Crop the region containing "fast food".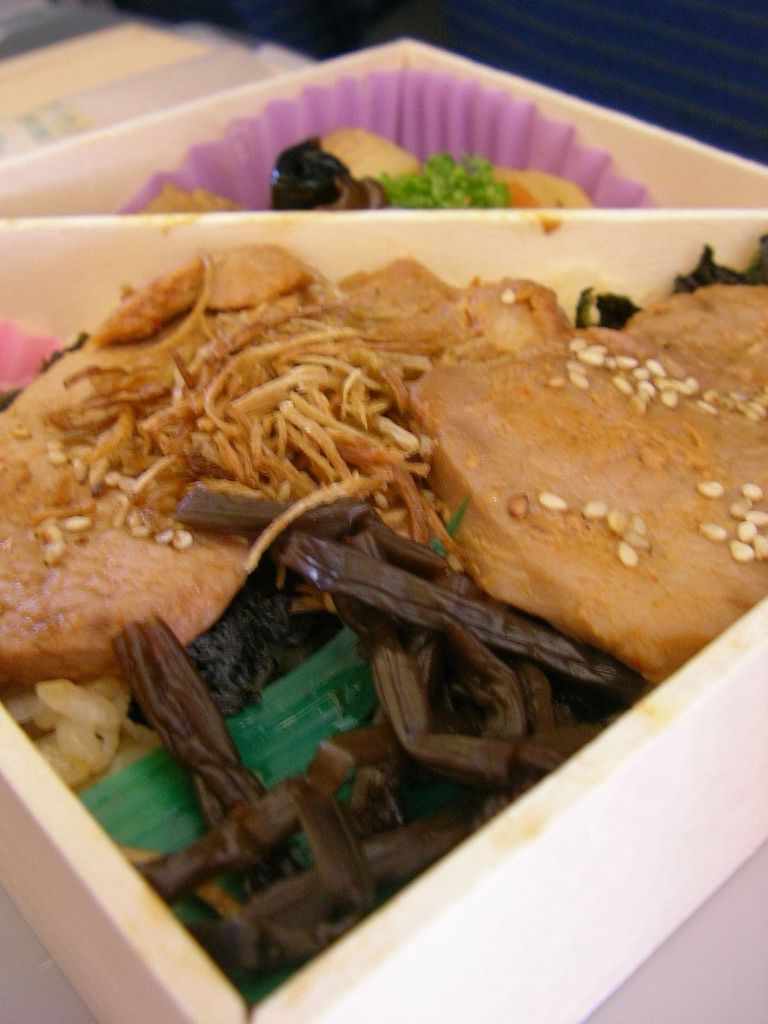
Crop region: 4,162,762,947.
